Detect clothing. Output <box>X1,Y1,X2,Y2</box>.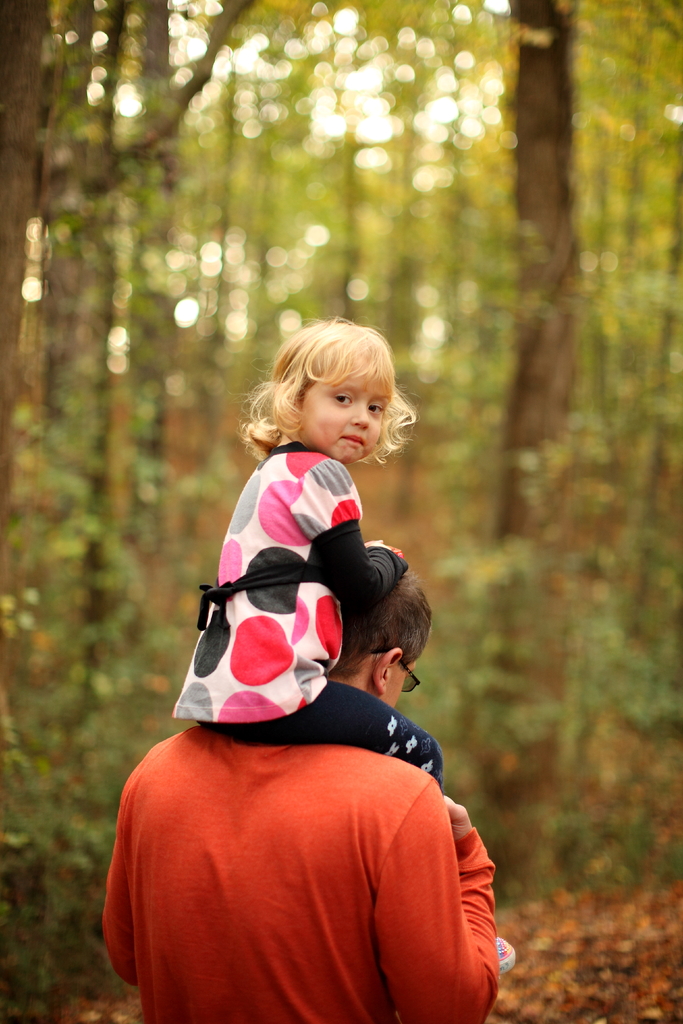
<box>172,435,444,781</box>.
